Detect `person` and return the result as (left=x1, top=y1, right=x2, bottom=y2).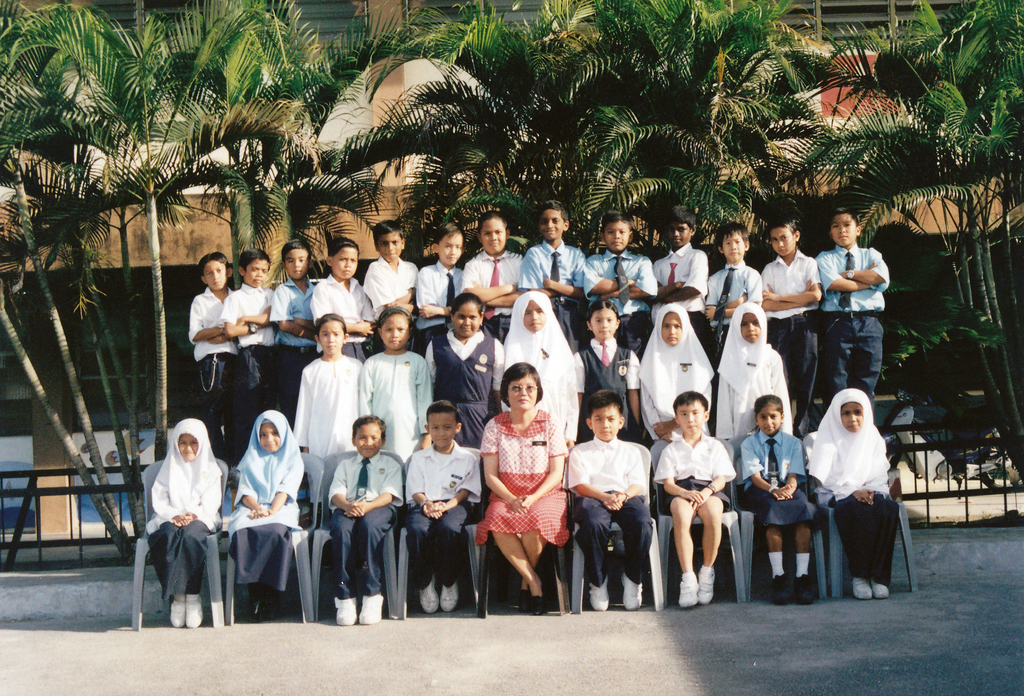
(left=406, top=402, right=482, bottom=611).
